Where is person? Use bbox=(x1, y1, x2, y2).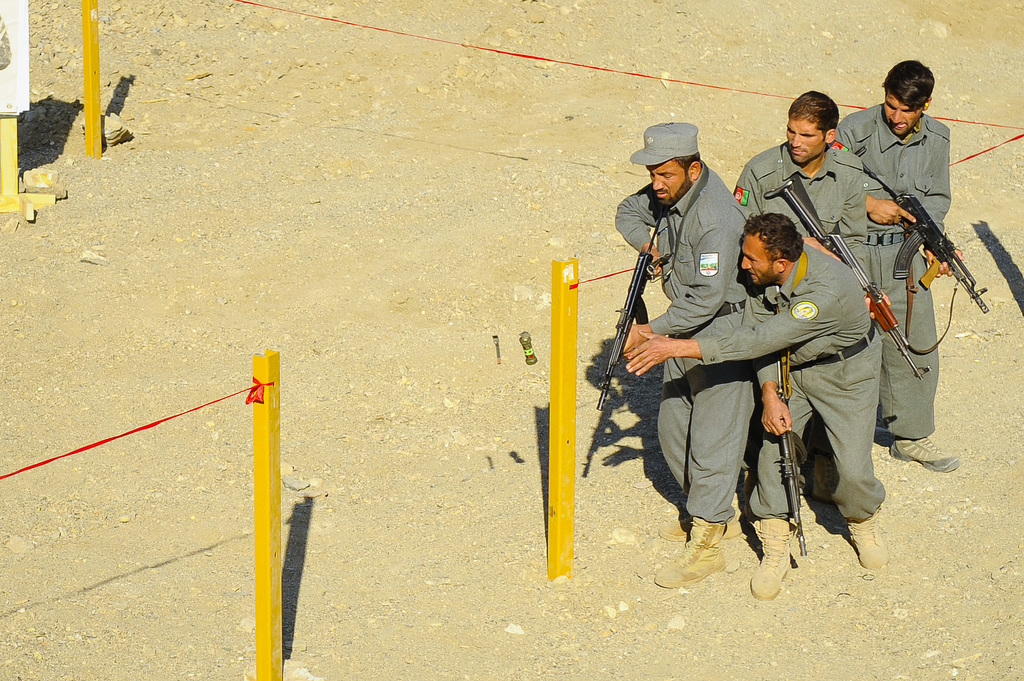
bbox=(724, 99, 888, 365).
